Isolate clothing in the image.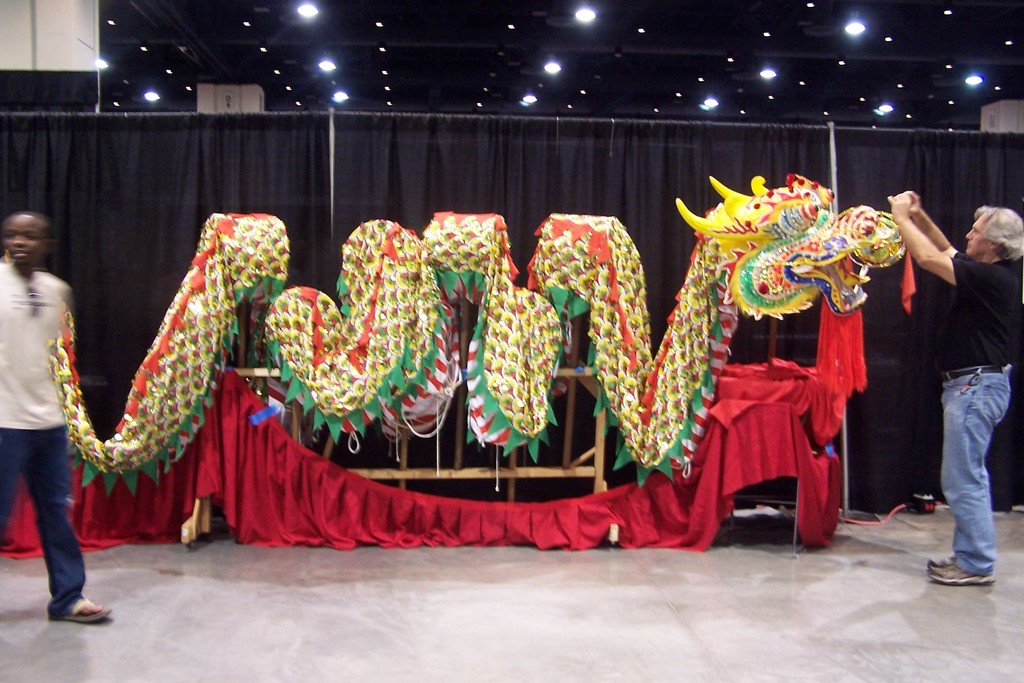
Isolated region: x1=941, y1=252, x2=1023, y2=579.
